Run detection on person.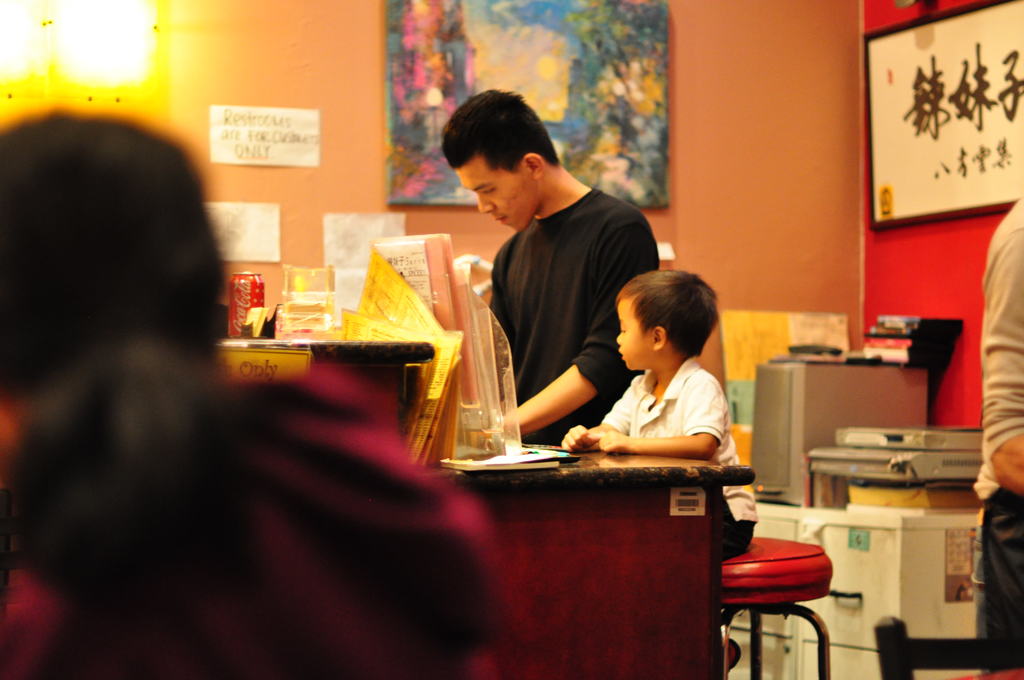
Result: 0/111/511/679.
